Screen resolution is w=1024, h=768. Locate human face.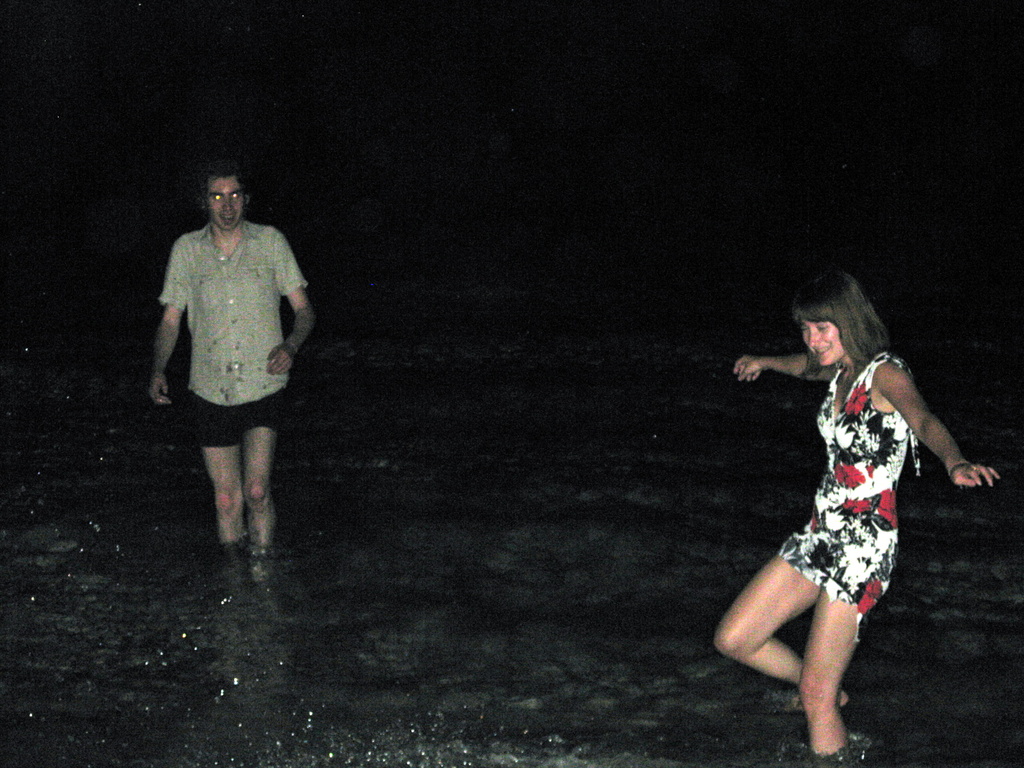
[803, 310, 843, 365].
